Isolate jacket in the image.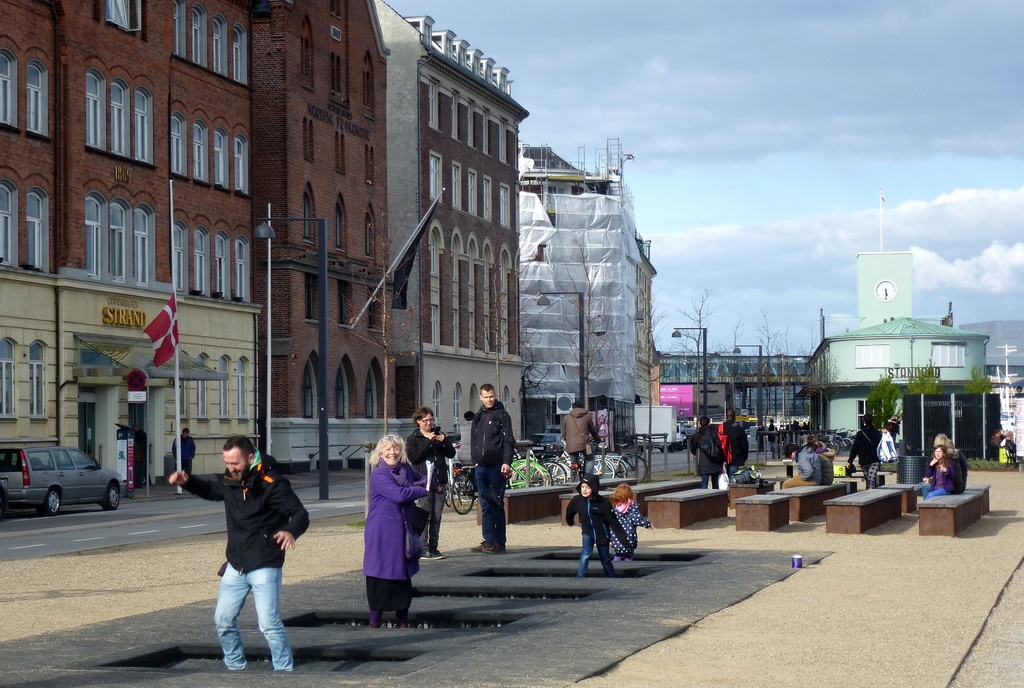
Isolated region: box(356, 458, 433, 582).
